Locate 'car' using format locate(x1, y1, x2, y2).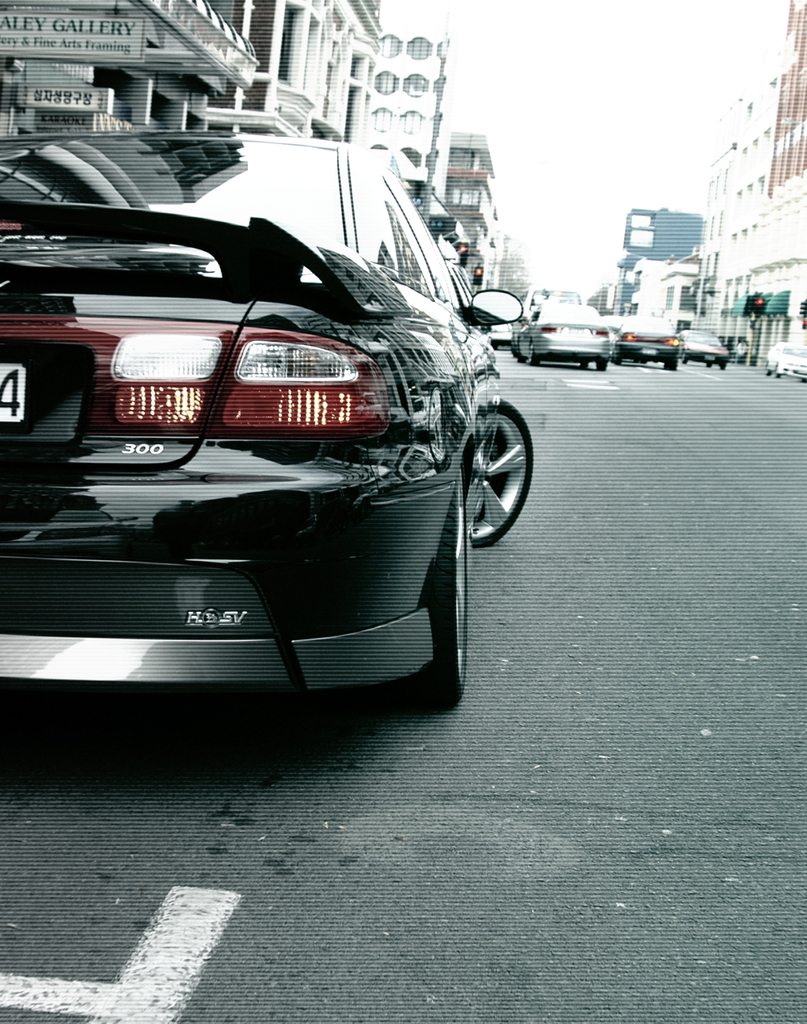
locate(760, 345, 806, 380).
